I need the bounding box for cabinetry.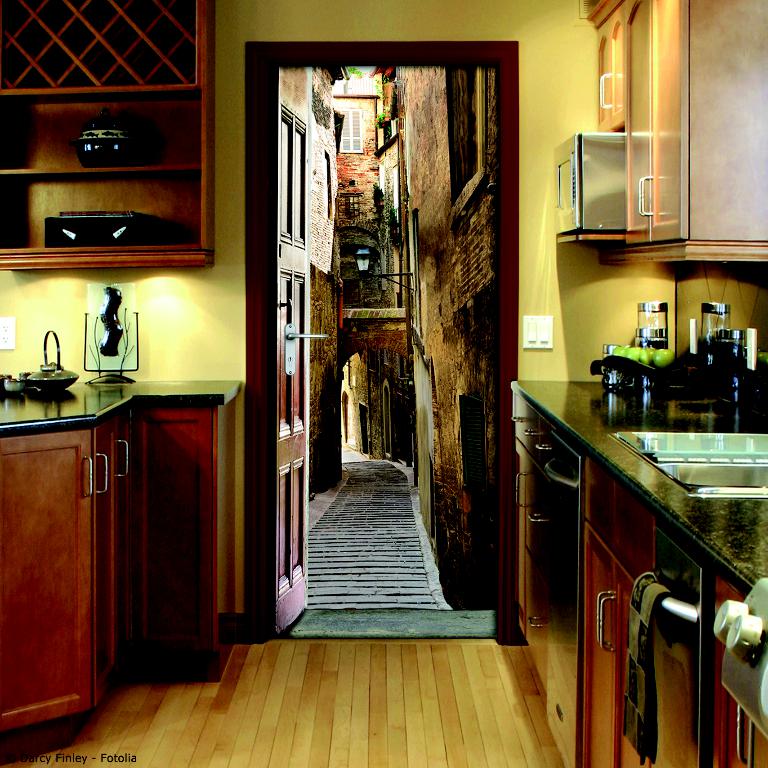
Here it is: [557,0,767,261].
